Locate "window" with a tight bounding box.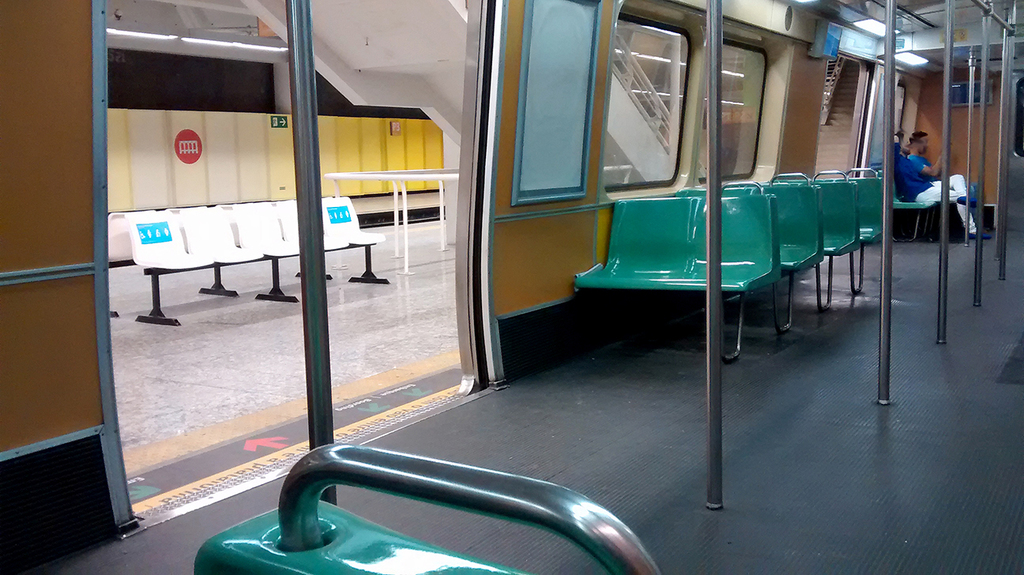
<region>715, 38, 765, 184</region>.
